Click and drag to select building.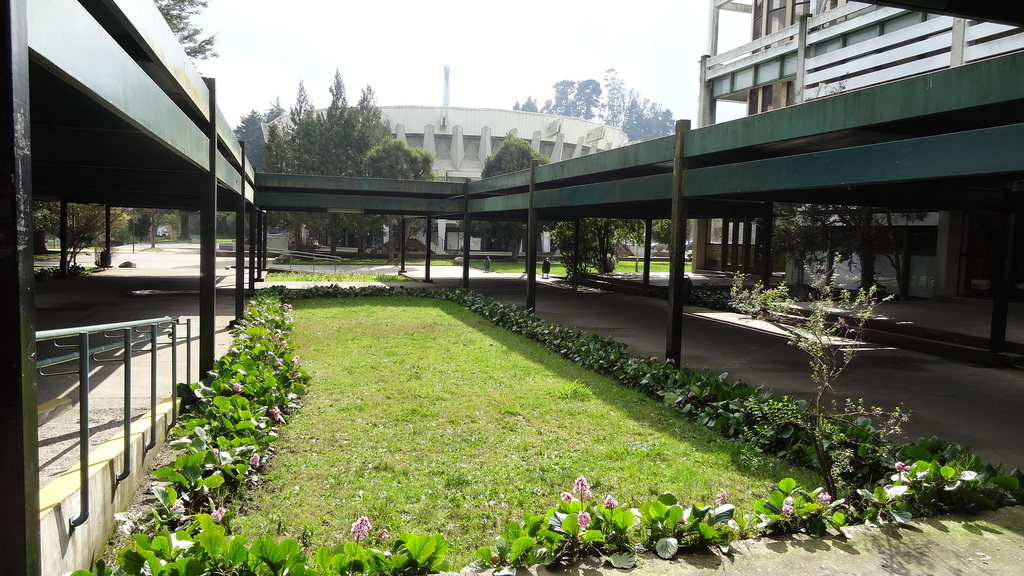
Selection: 698:0:1023:305.
